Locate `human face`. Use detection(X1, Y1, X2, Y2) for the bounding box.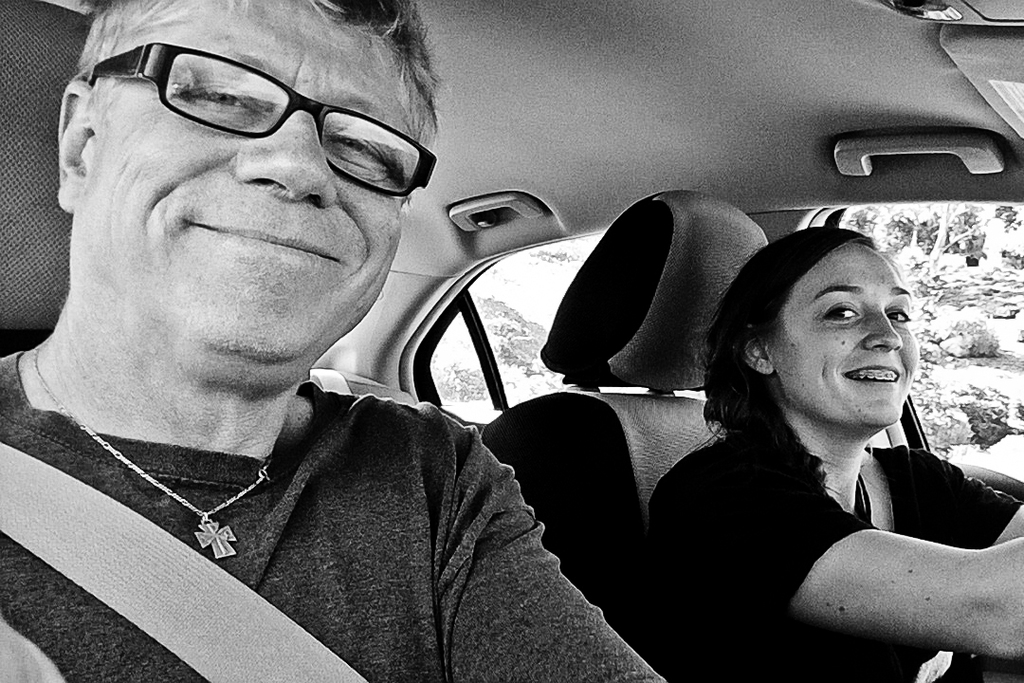
detection(769, 242, 917, 431).
